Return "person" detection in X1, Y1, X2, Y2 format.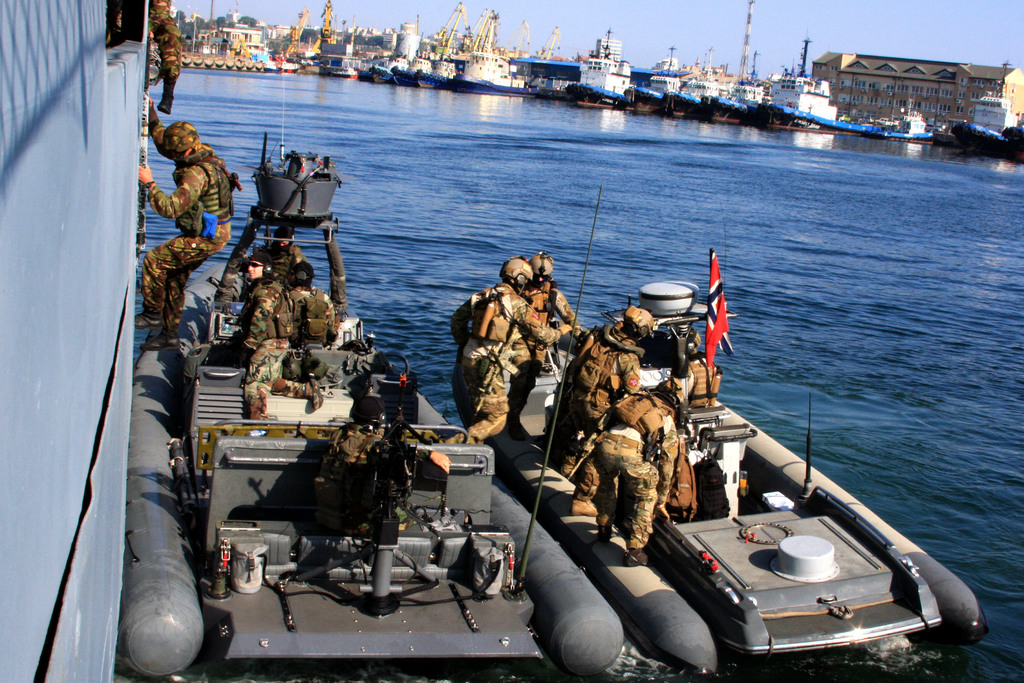
217, 252, 324, 425.
